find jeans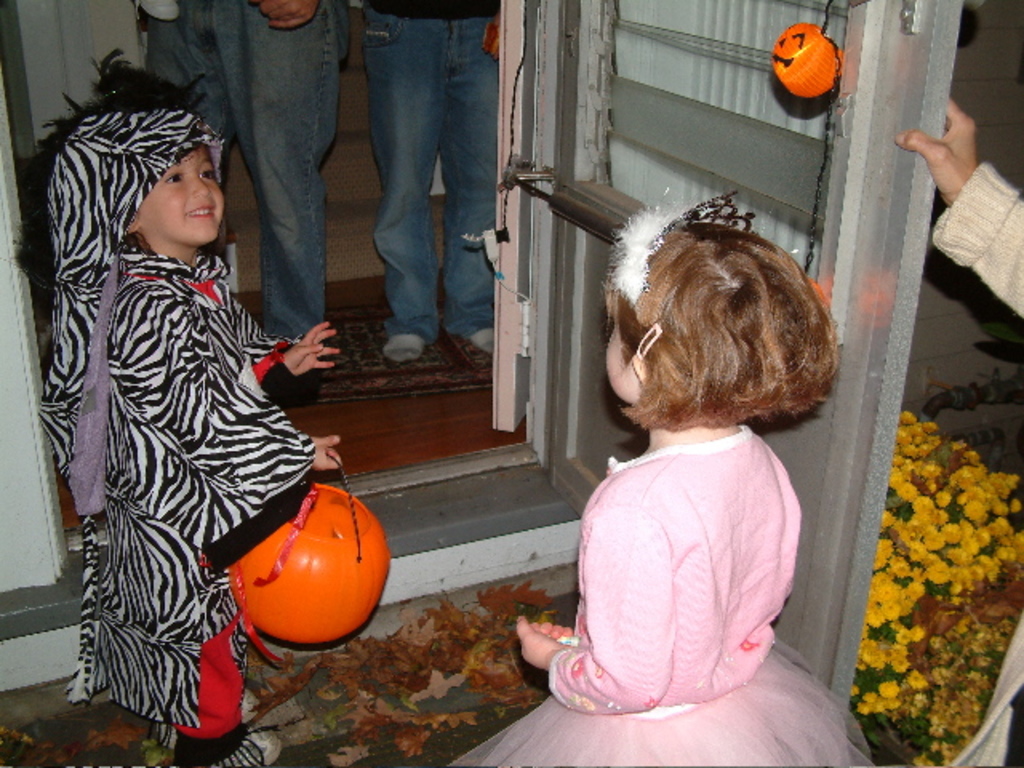
142 0 346 342
